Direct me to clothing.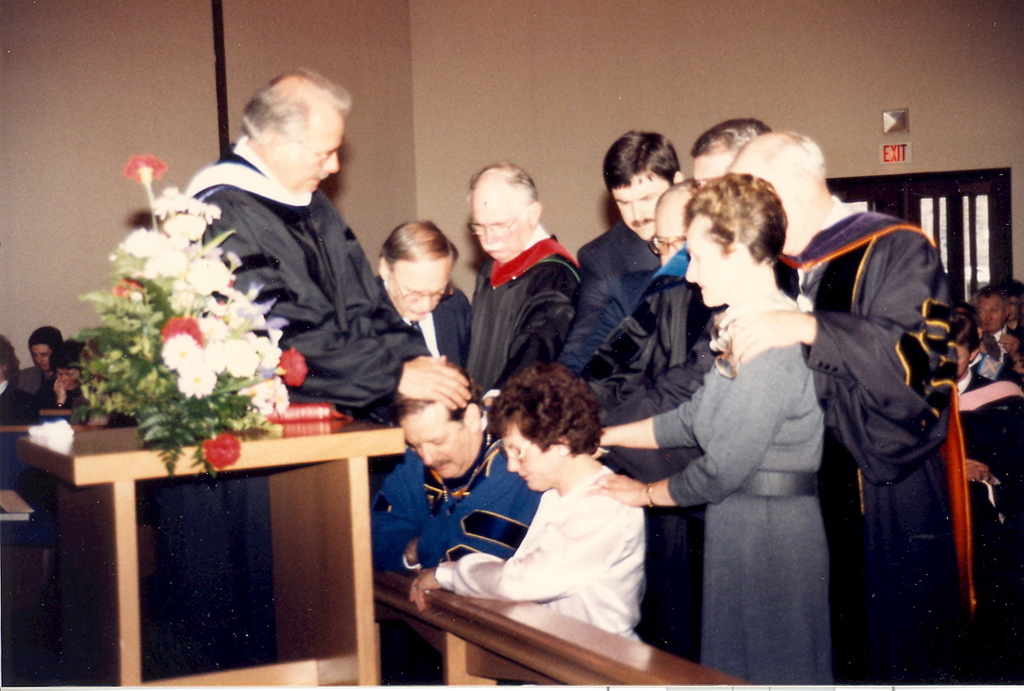
Direction: <box>651,286,831,690</box>.
